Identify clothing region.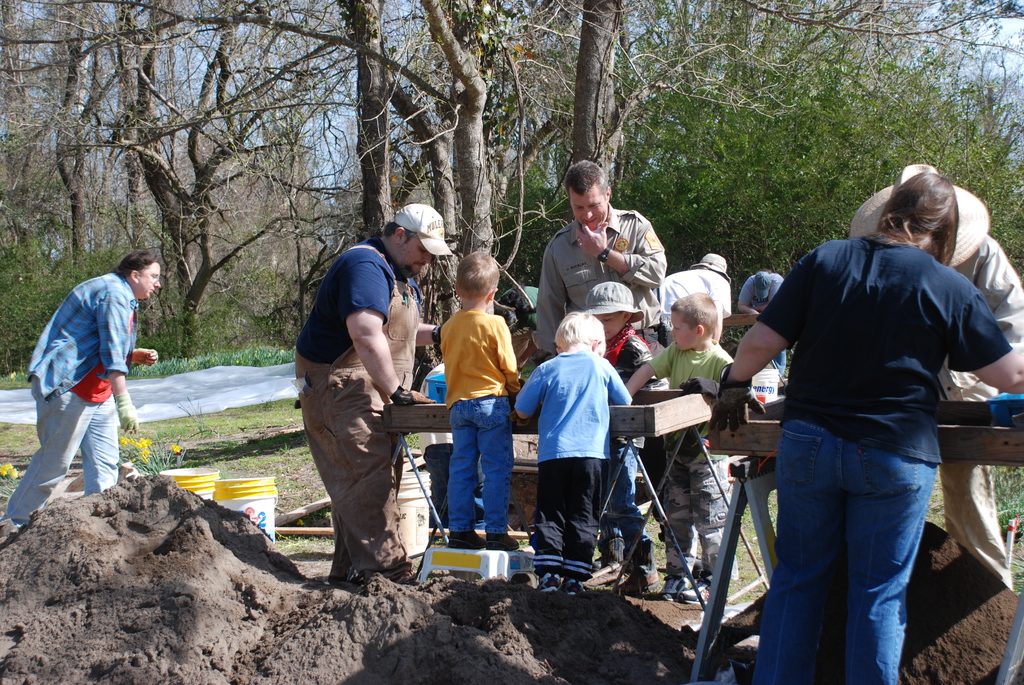
Region: [514, 352, 628, 568].
